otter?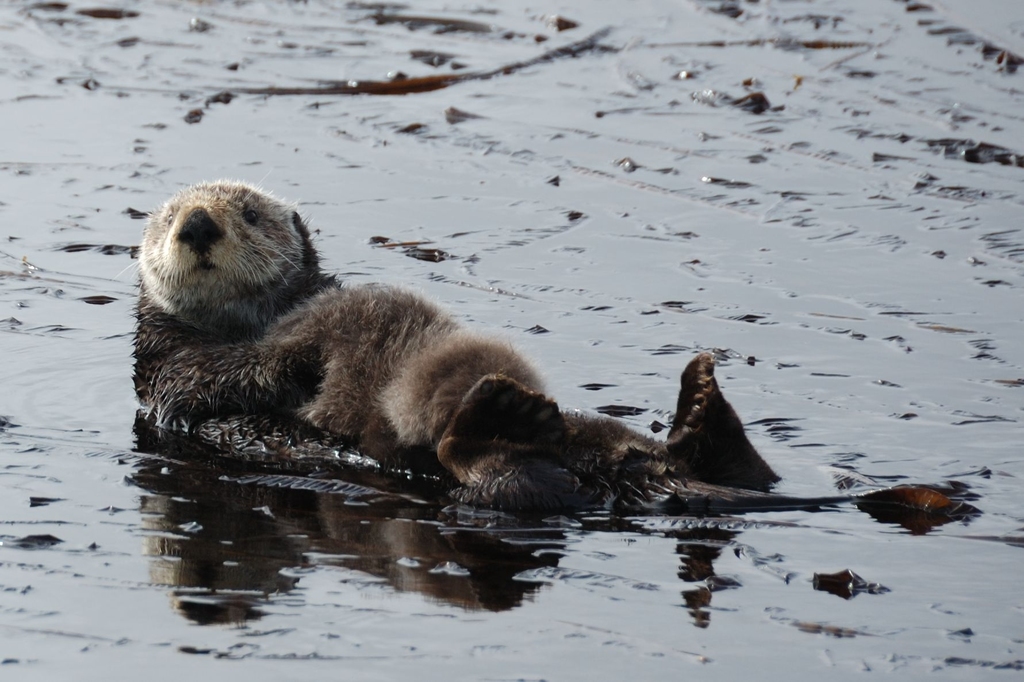
x1=106, y1=177, x2=351, y2=471
